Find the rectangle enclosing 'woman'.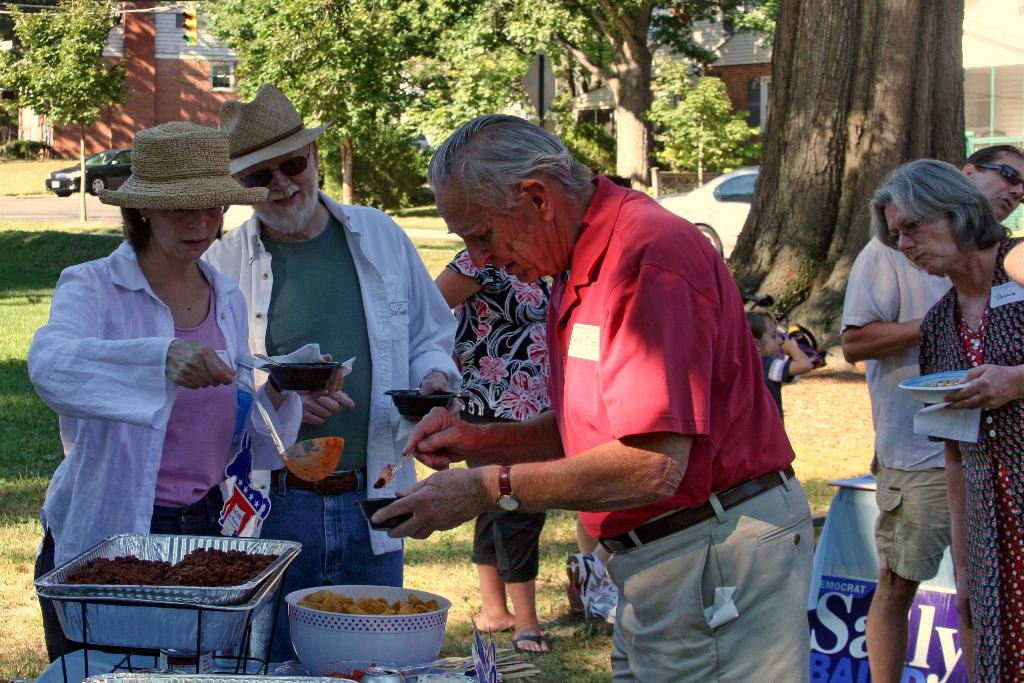
[left=29, top=122, right=356, bottom=662].
